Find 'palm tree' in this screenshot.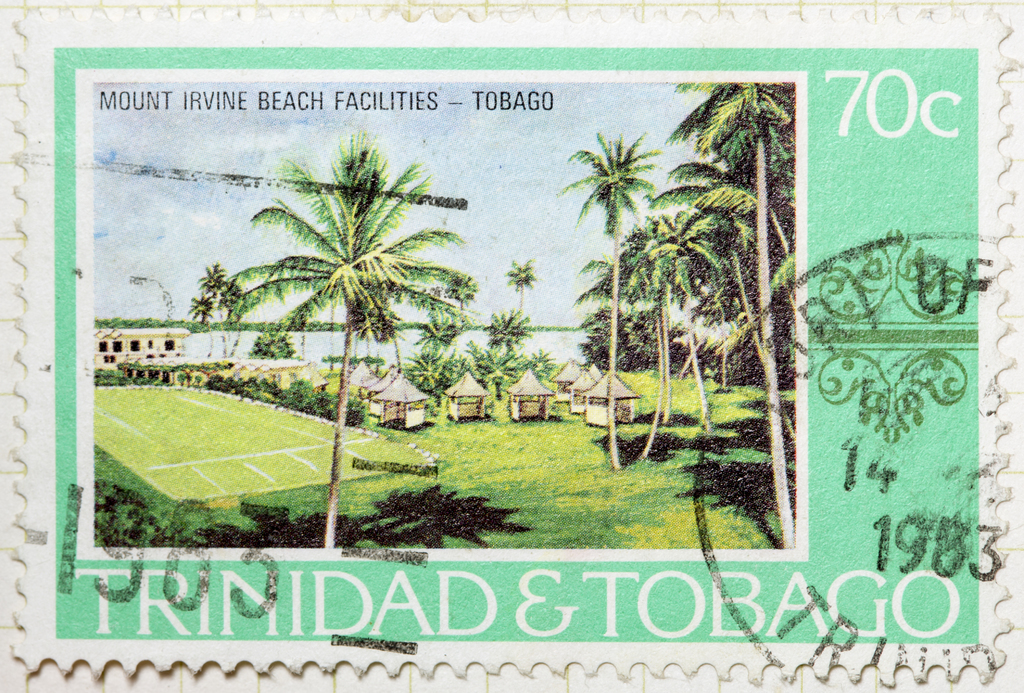
The bounding box for 'palm tree' is (left=673, top=68, right=803, bottom=523).
